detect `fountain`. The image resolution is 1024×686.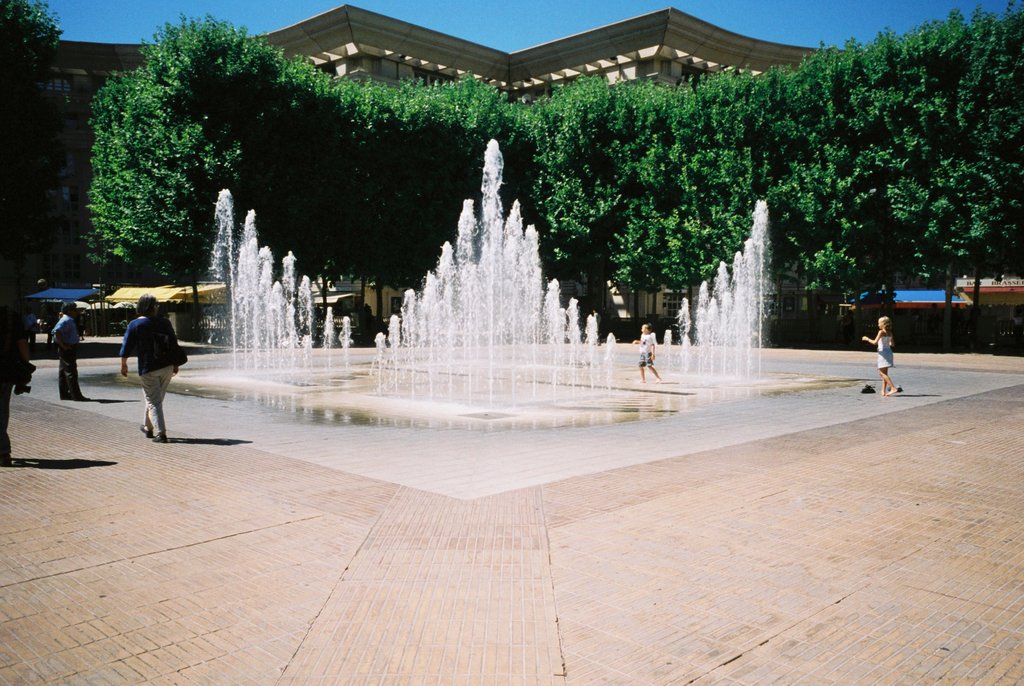
locate(191, 135, 784, 438).
